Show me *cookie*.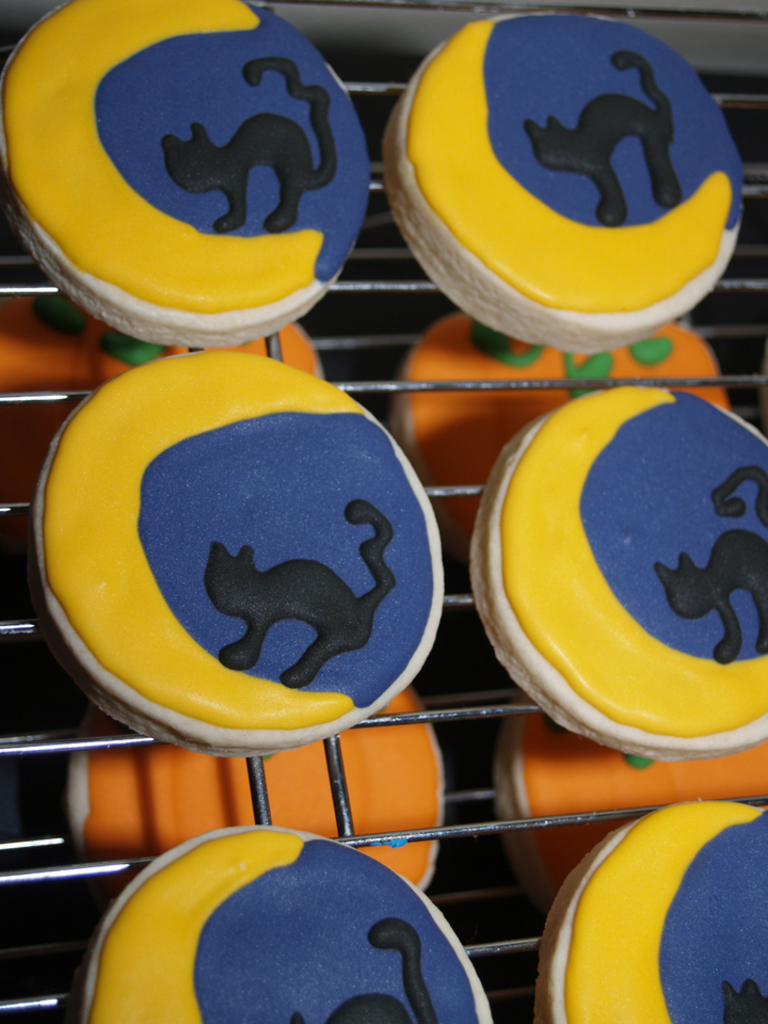
*cookie* is here: 537, 798, 767, 1023.
